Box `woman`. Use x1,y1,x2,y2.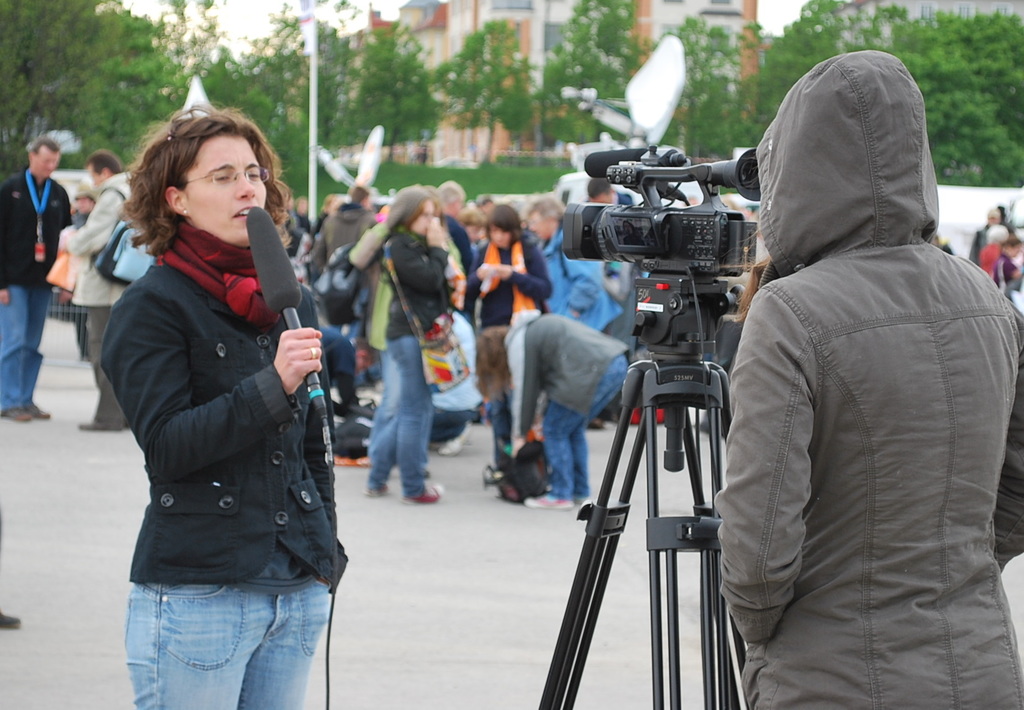
93,102,351,709.
